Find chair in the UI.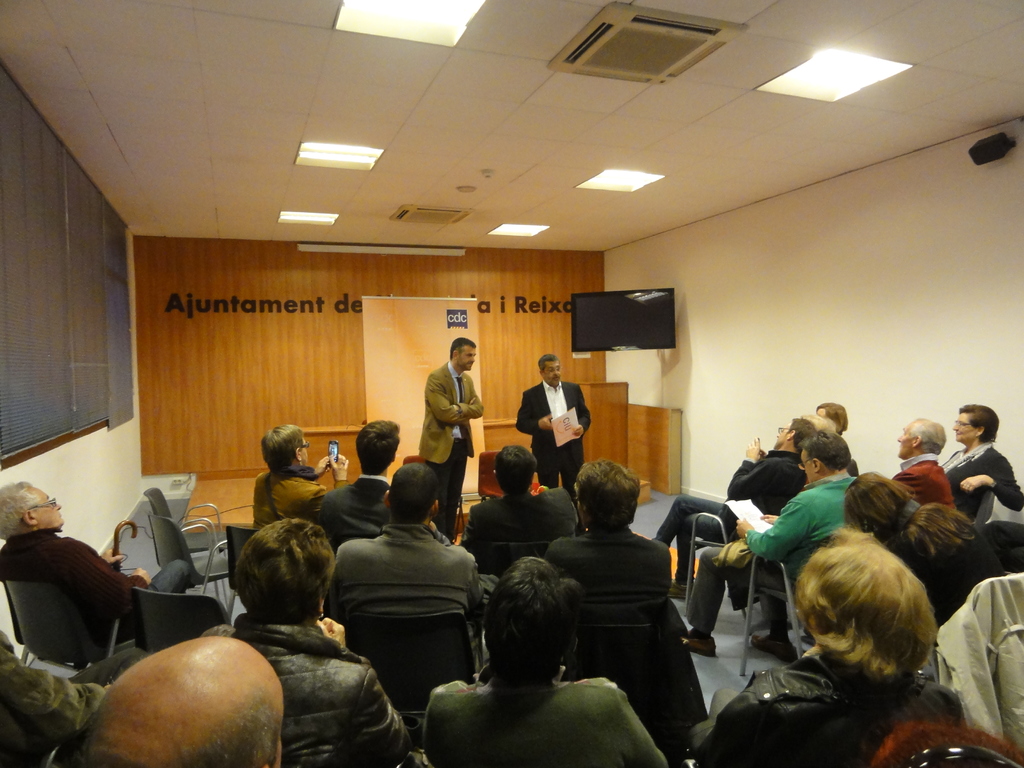
UI element at [479,448,536,502].
